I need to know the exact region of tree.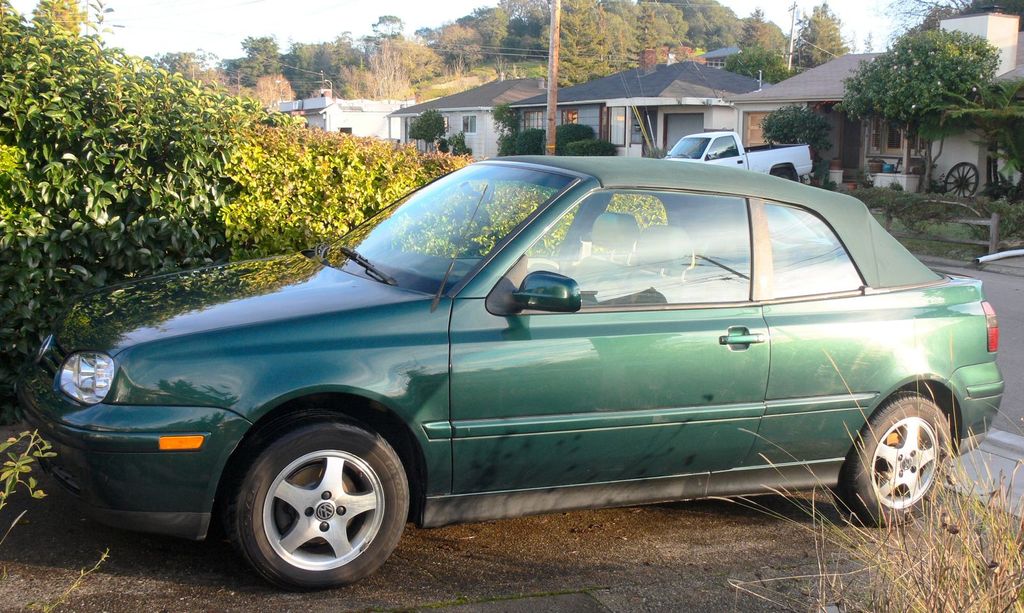
Region: 246:38:279:74.
